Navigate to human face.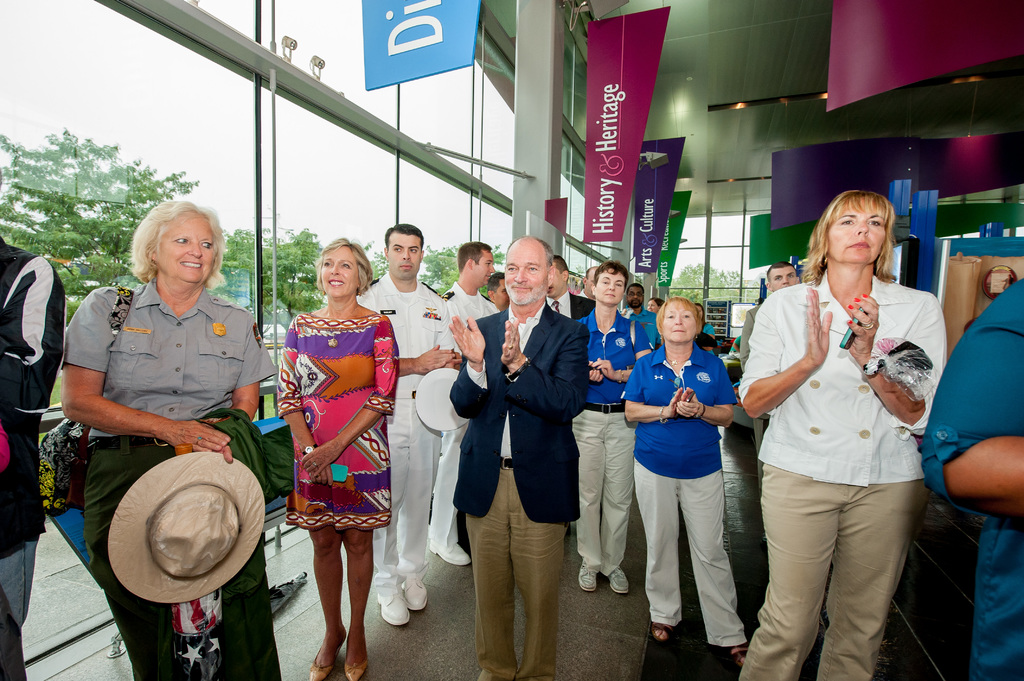
Navigation target: (663, 301, 697, 341).
